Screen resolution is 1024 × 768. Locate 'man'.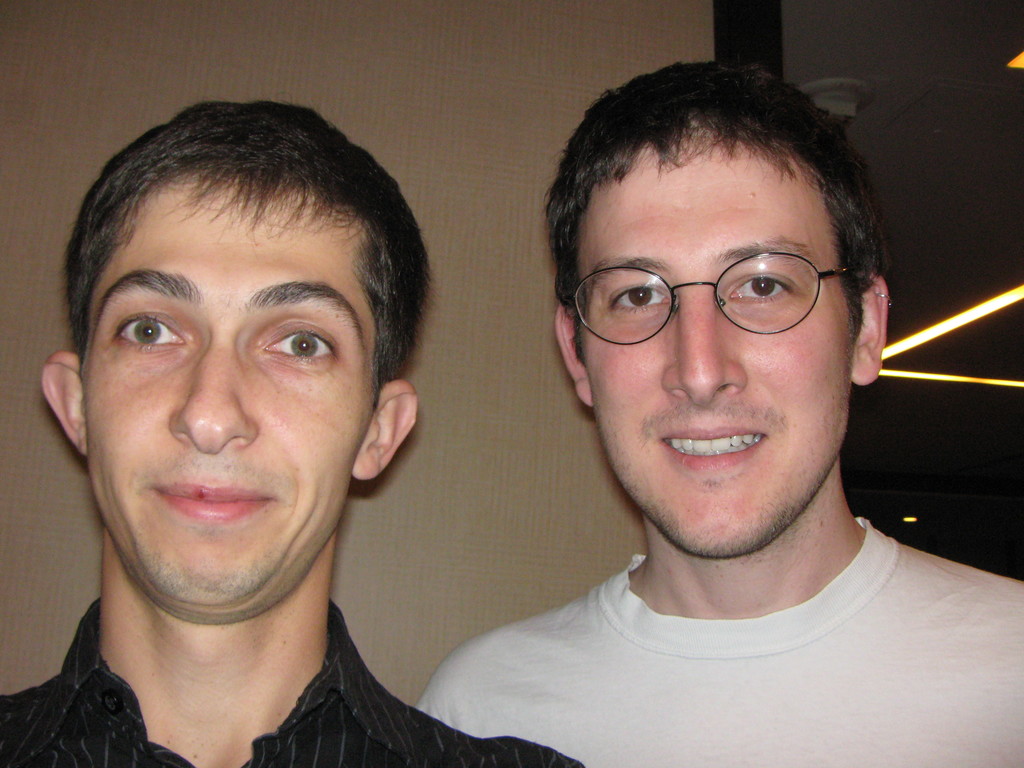
<box>0,99,588,767</box>.
